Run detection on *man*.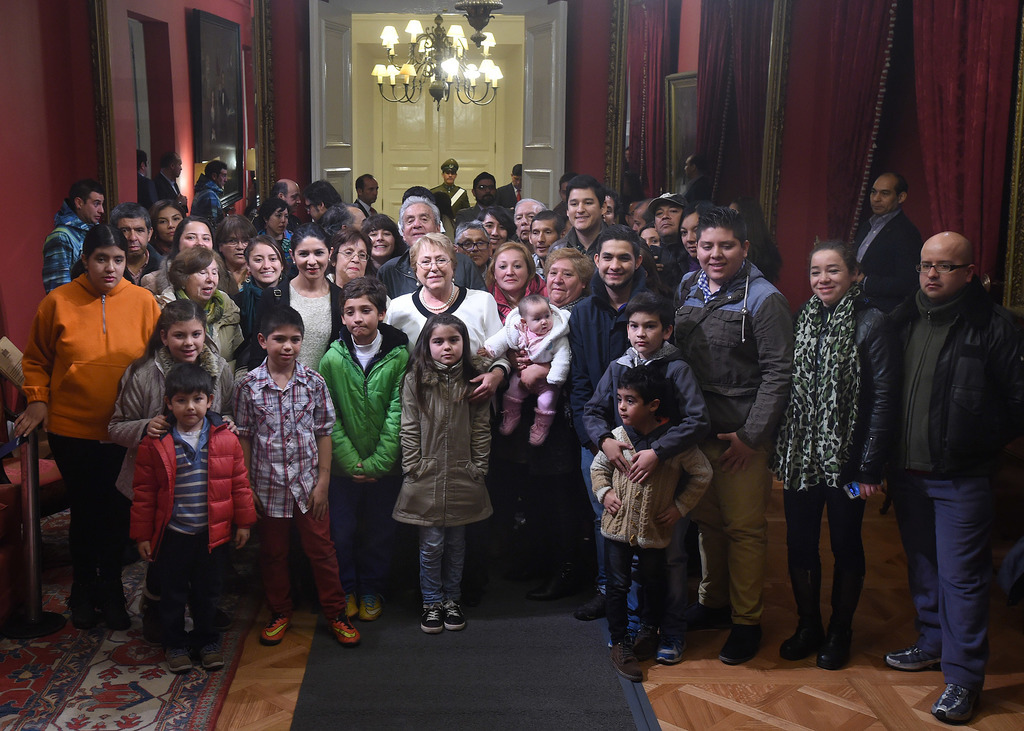
Result: select_region(432, 156, 470, 216).
